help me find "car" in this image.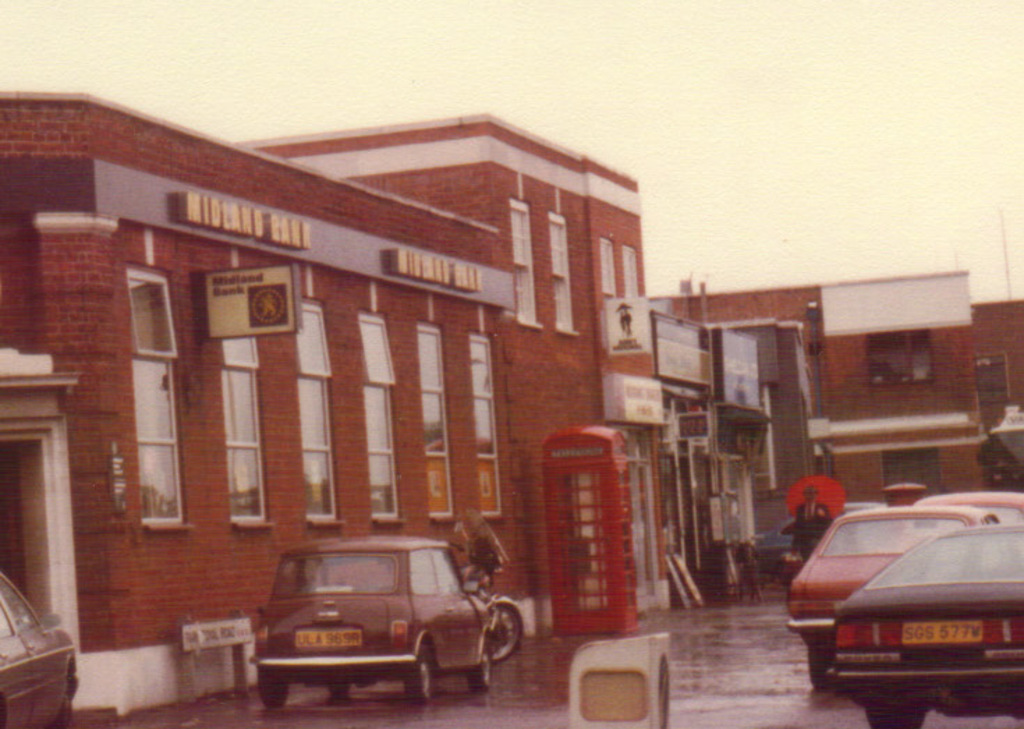
Found it: 828:525:1023:728.
